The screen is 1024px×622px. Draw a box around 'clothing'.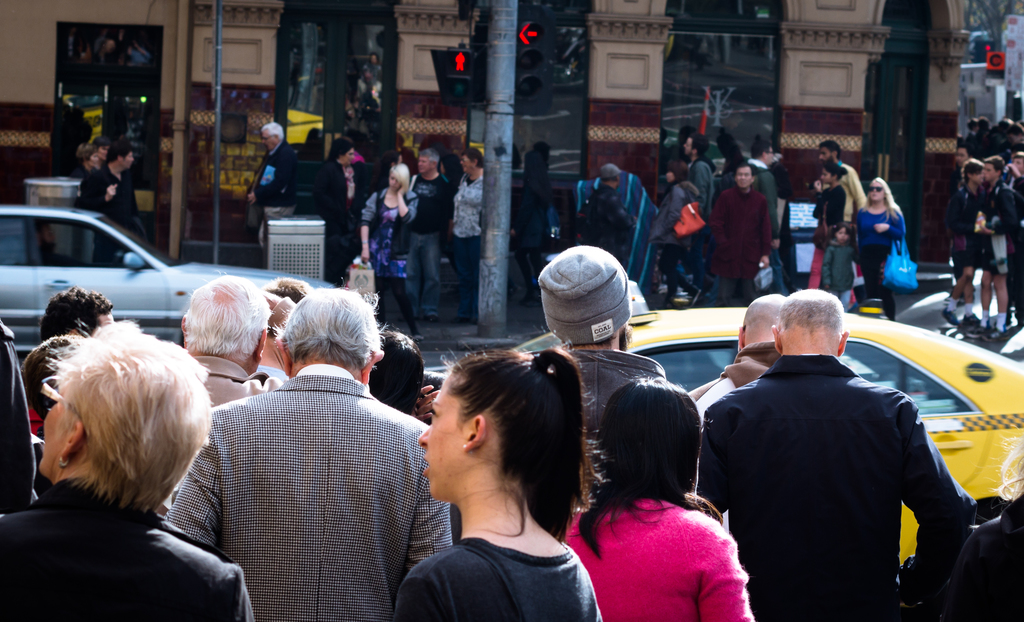
bbox=(453, 179, 479, 278).
